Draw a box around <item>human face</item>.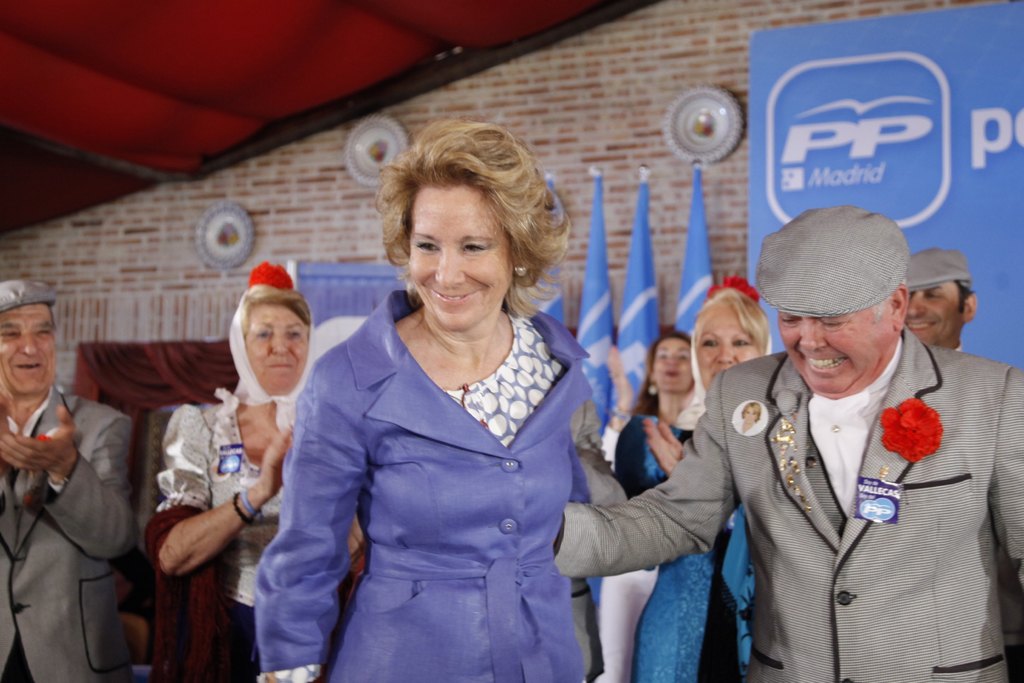
778:295:898:391.
